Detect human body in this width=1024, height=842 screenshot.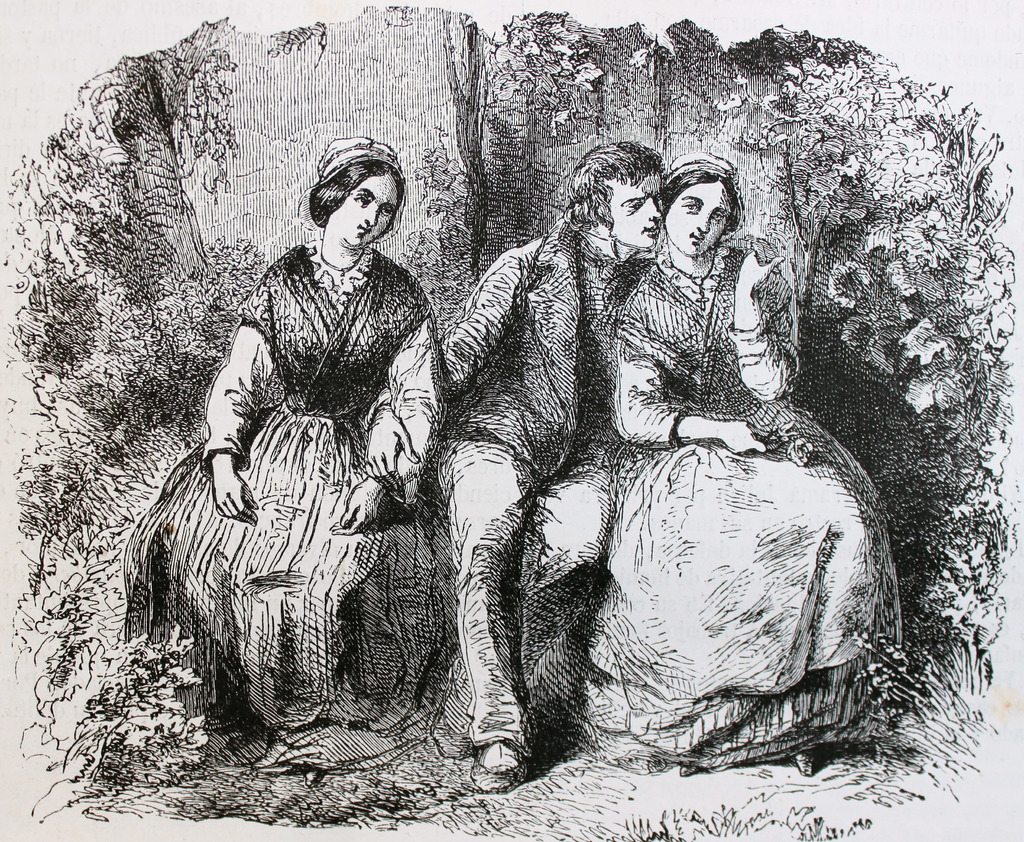
Detection: <box>365,136,669,795</box>.
